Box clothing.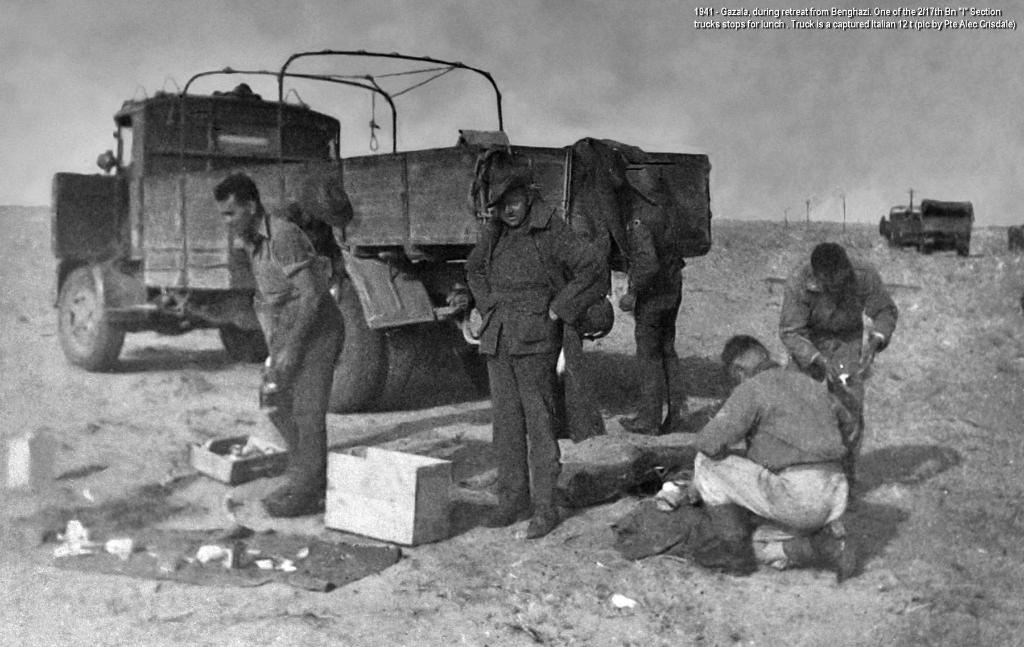
621/193/698/427.
